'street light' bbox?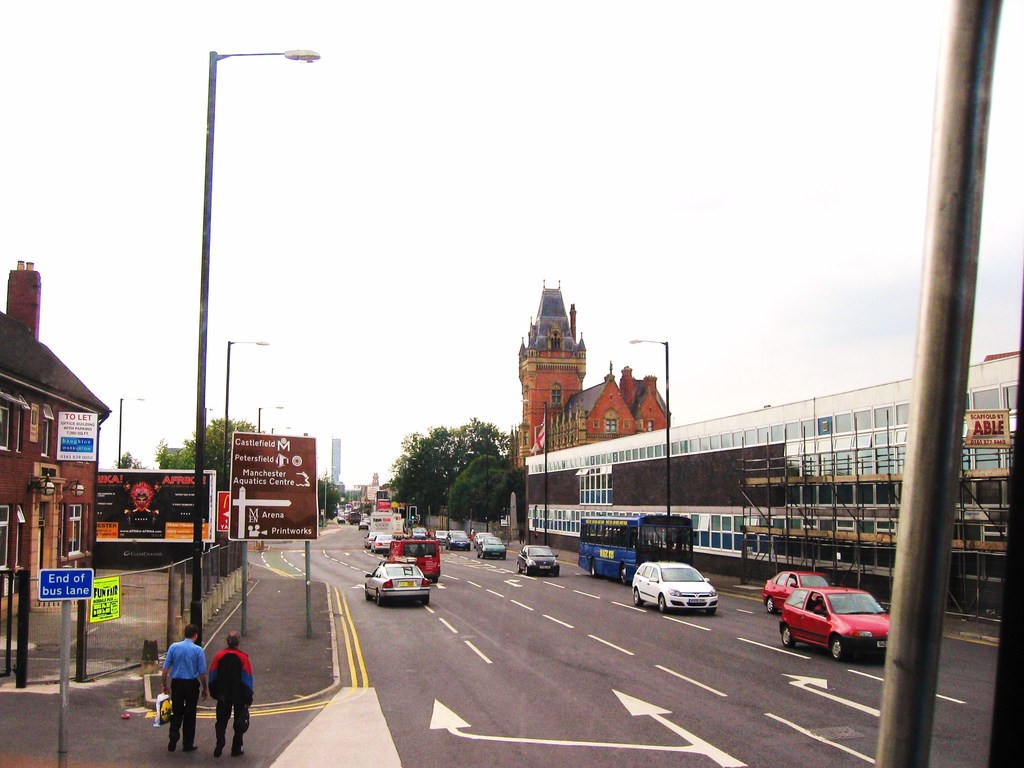
bbox(116, 395, 147, 470)
